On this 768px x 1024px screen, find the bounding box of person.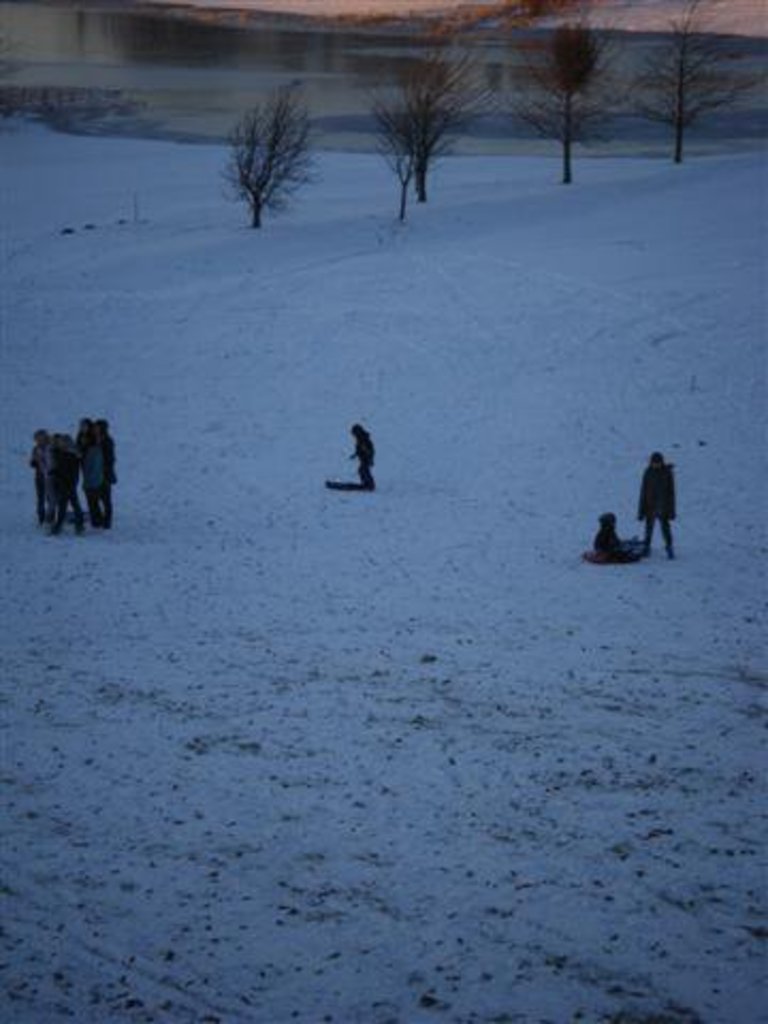
Bounding box: {"x1": 636, "y1": 433, "x2": 695, "y2": 553}.
